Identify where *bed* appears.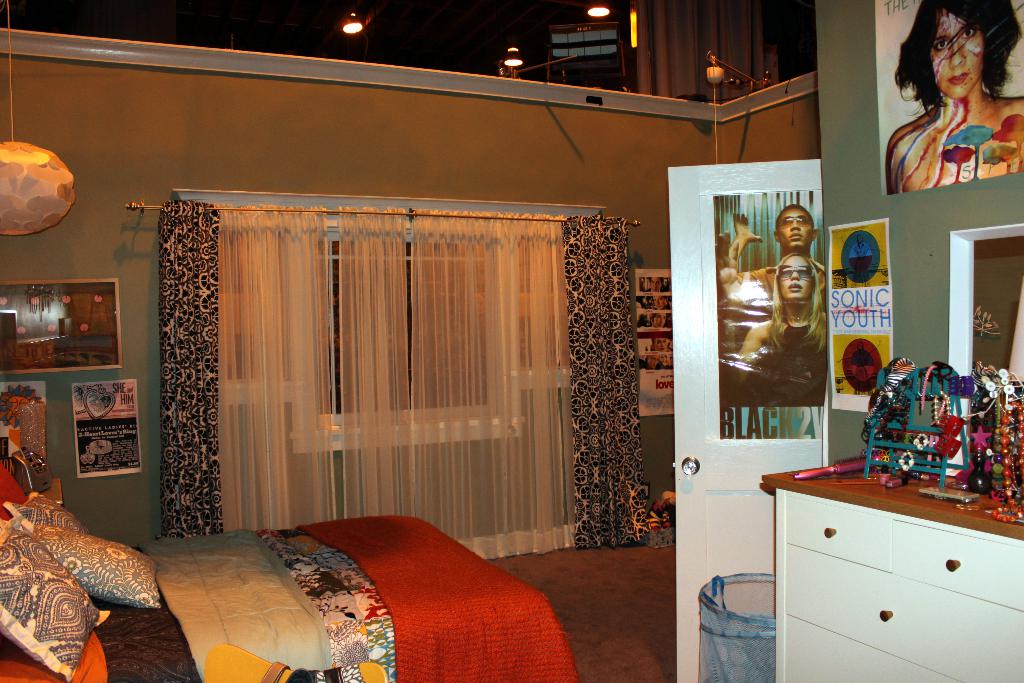
Appears at x1=0 y1=465 x2=586 y2=682.
